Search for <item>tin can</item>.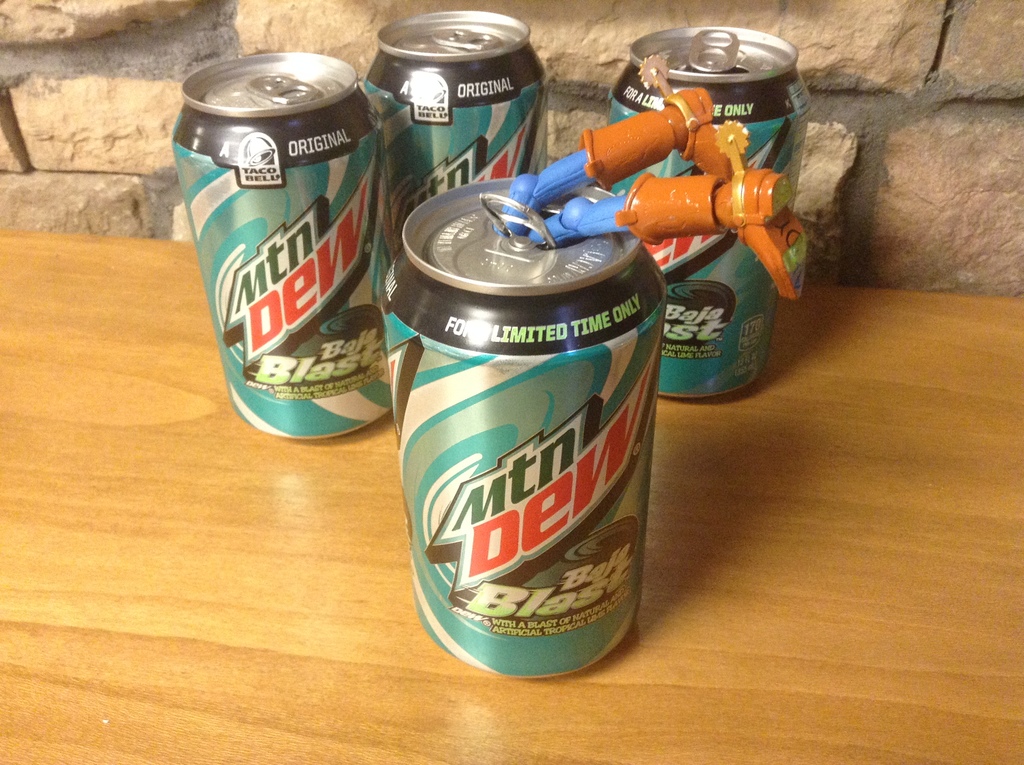
Found at BBox(360, 4, 553, 261).
